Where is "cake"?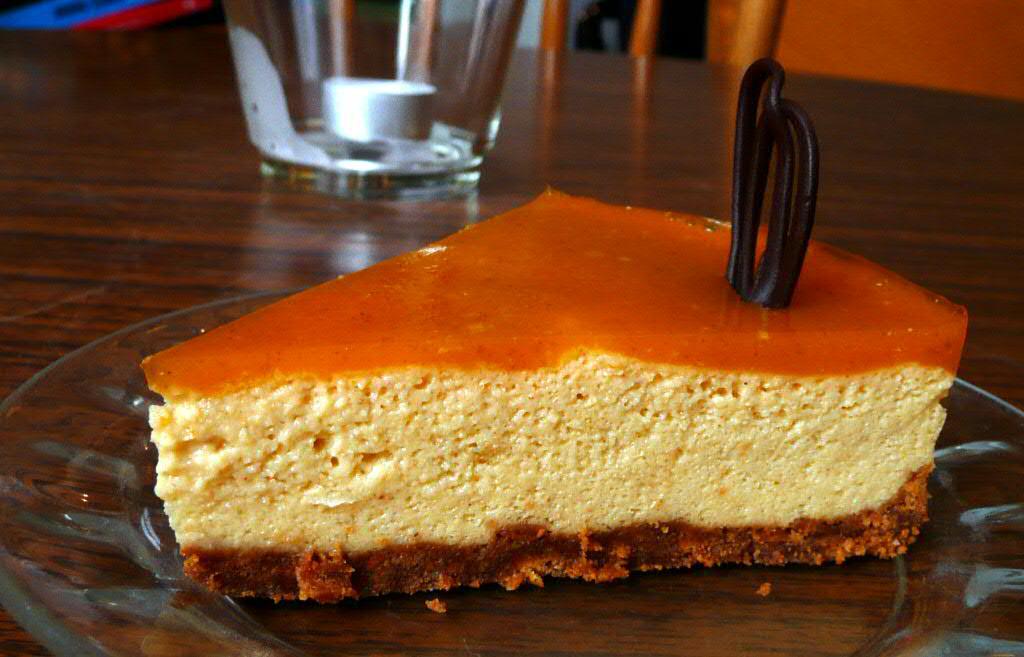
detection(139, 59, 966, 605).
